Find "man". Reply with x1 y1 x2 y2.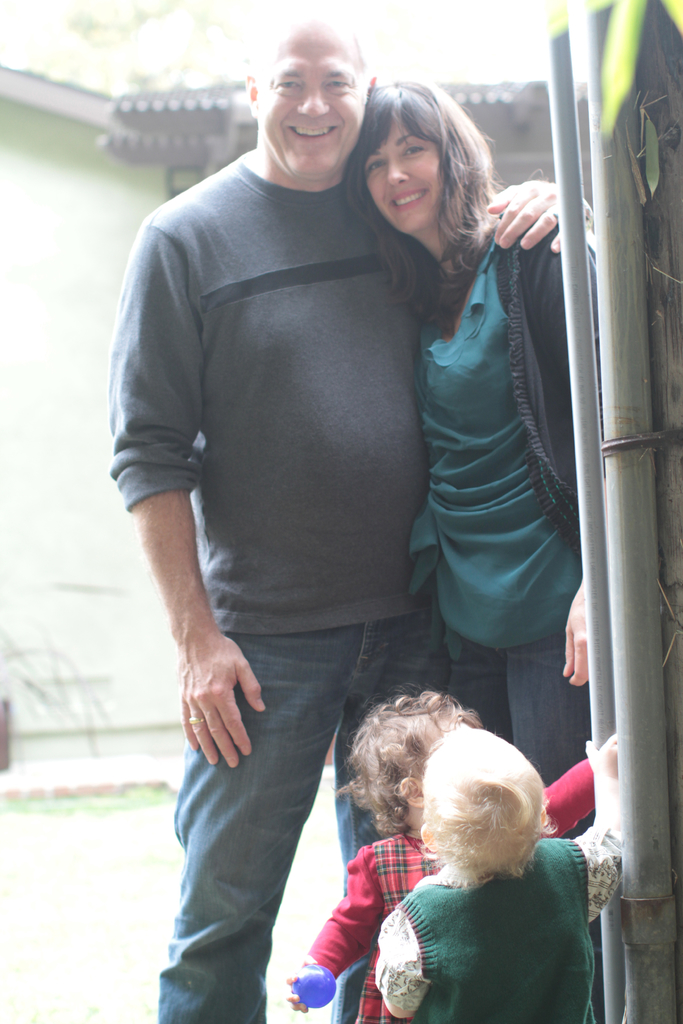
106 8 596 1023.
